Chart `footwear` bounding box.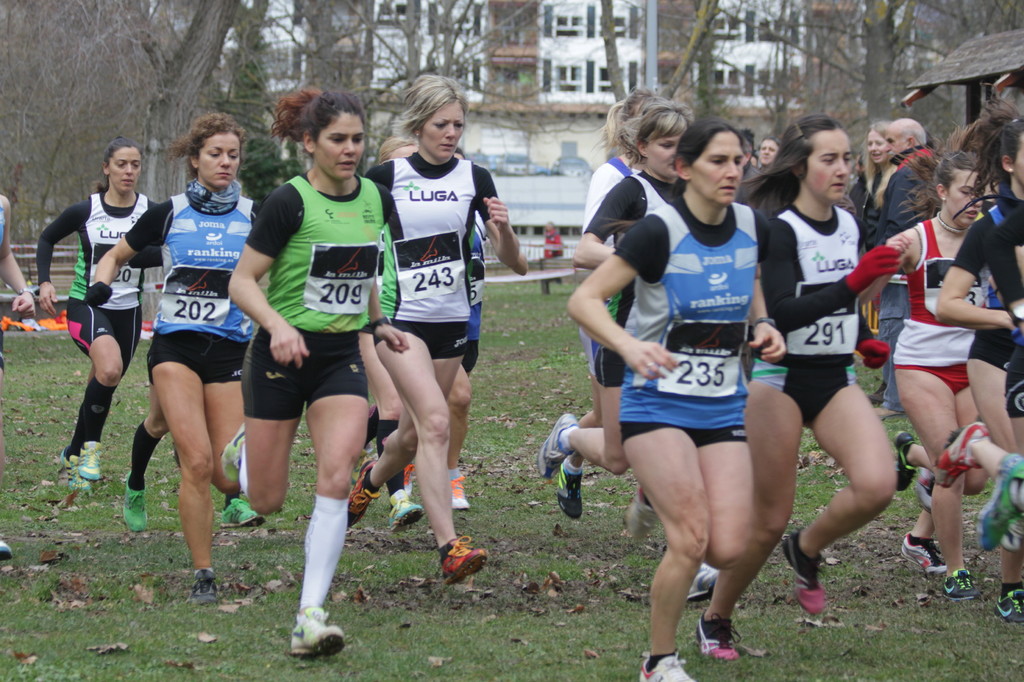
Charted: 125:468:148:535.
